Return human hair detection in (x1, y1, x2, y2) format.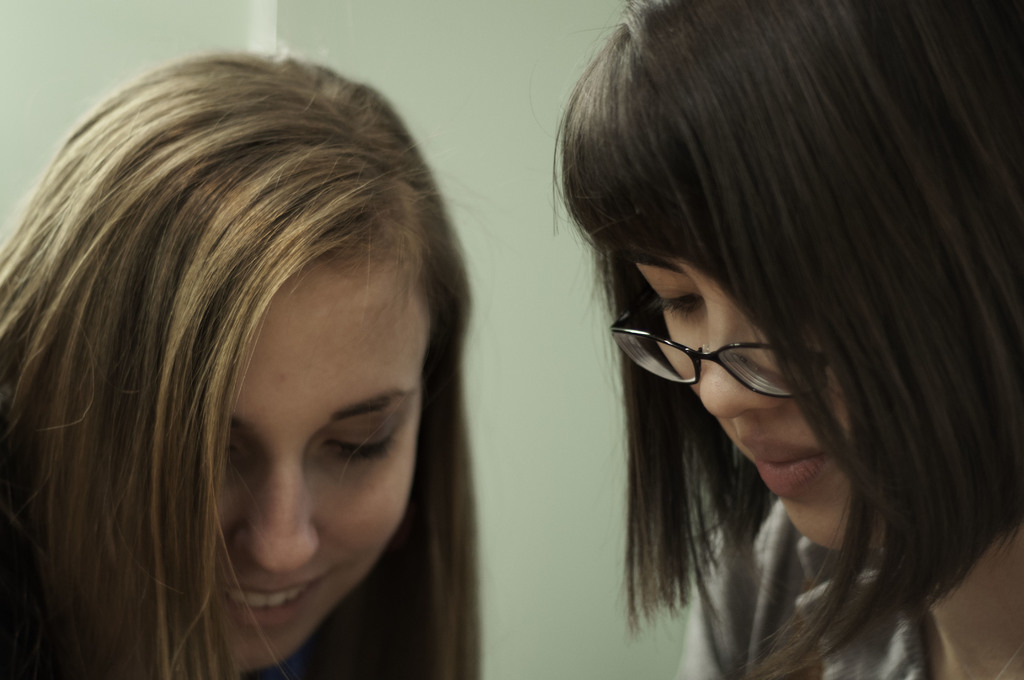
(0, 48, 485, 679).
